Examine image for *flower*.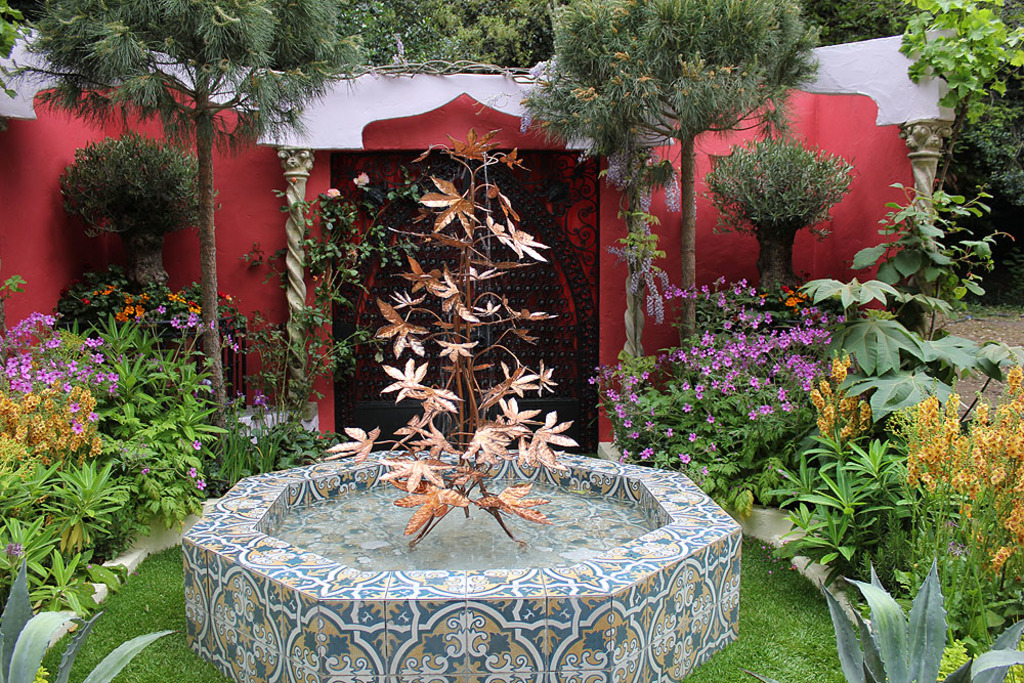
Examination result: [187,467,198,480].
